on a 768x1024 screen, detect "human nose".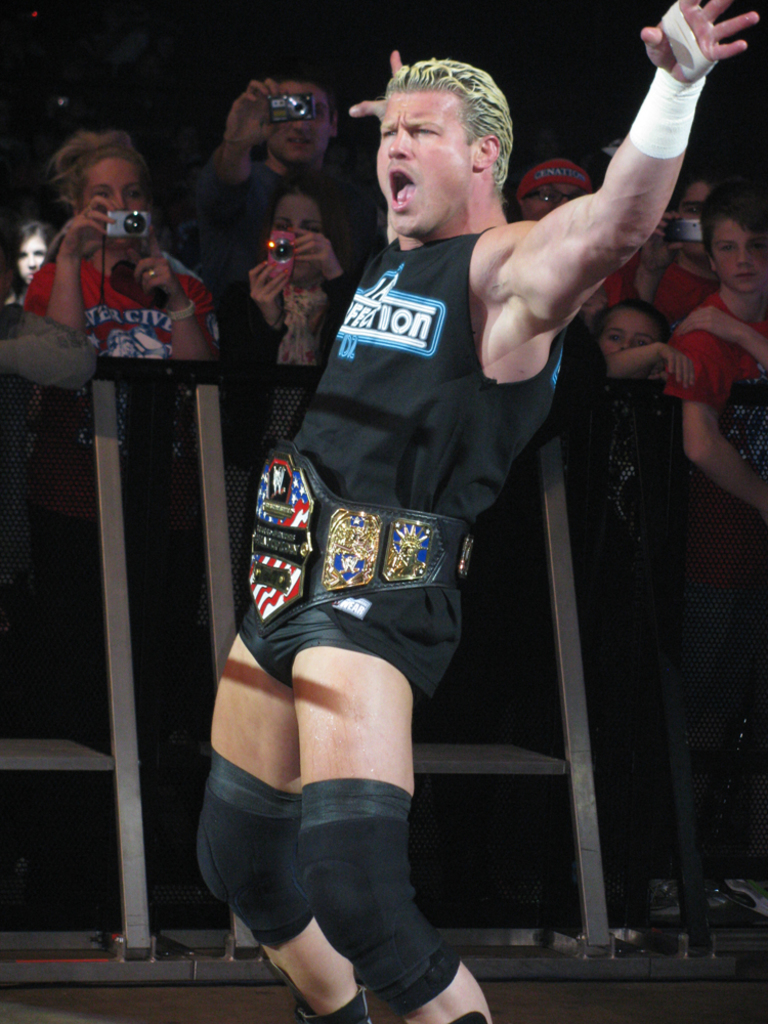
bbox(291, 116, 307, 131).
